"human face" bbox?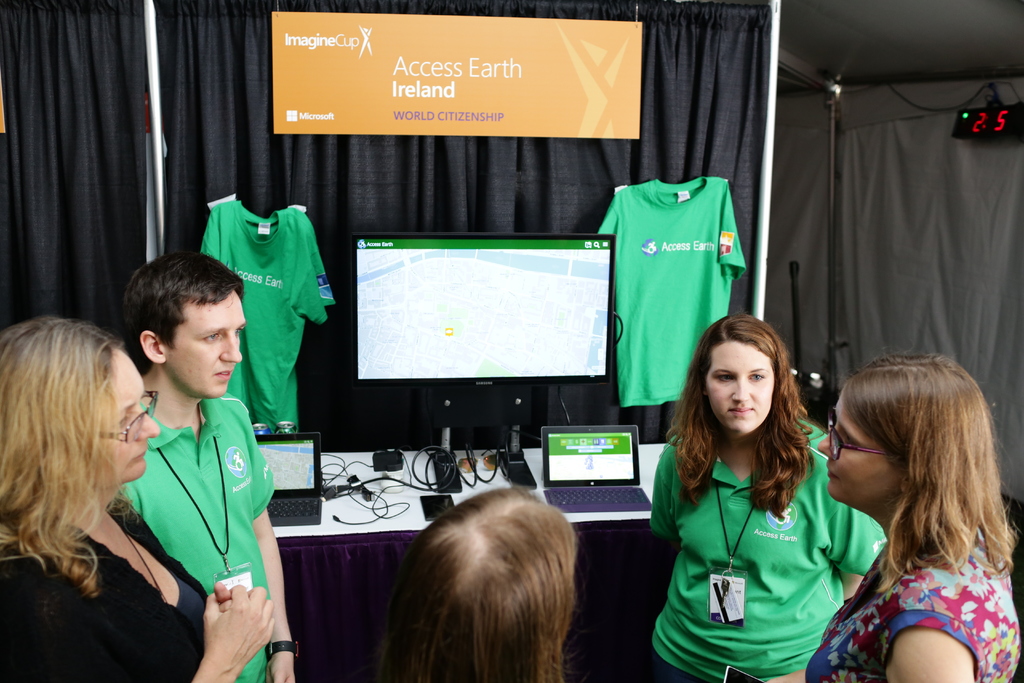
crop(702, 338, 774, 431)
